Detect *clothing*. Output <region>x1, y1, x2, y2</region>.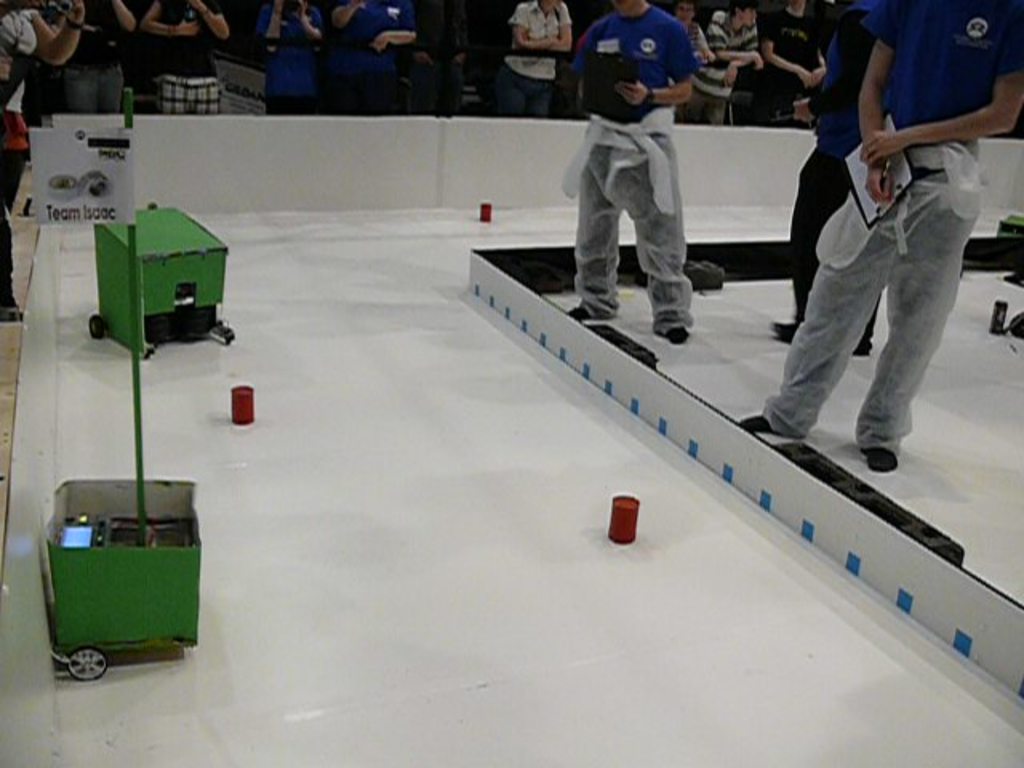
<region>770, 10, 816, 110</region>.
